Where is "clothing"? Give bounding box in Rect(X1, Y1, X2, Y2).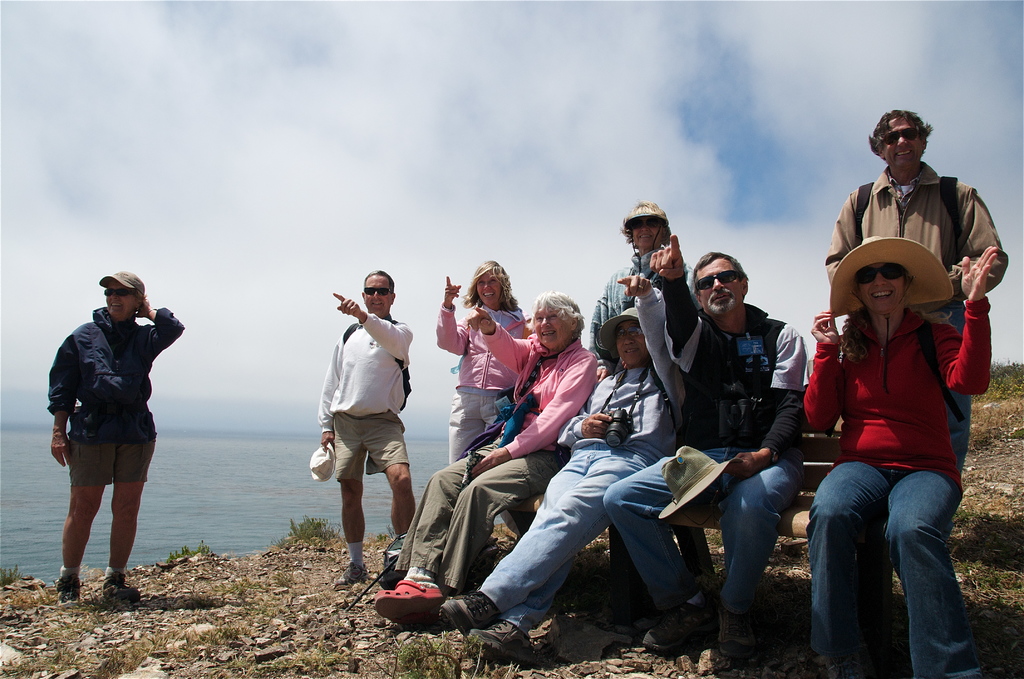
Rect(308, 323, 413, 478).
